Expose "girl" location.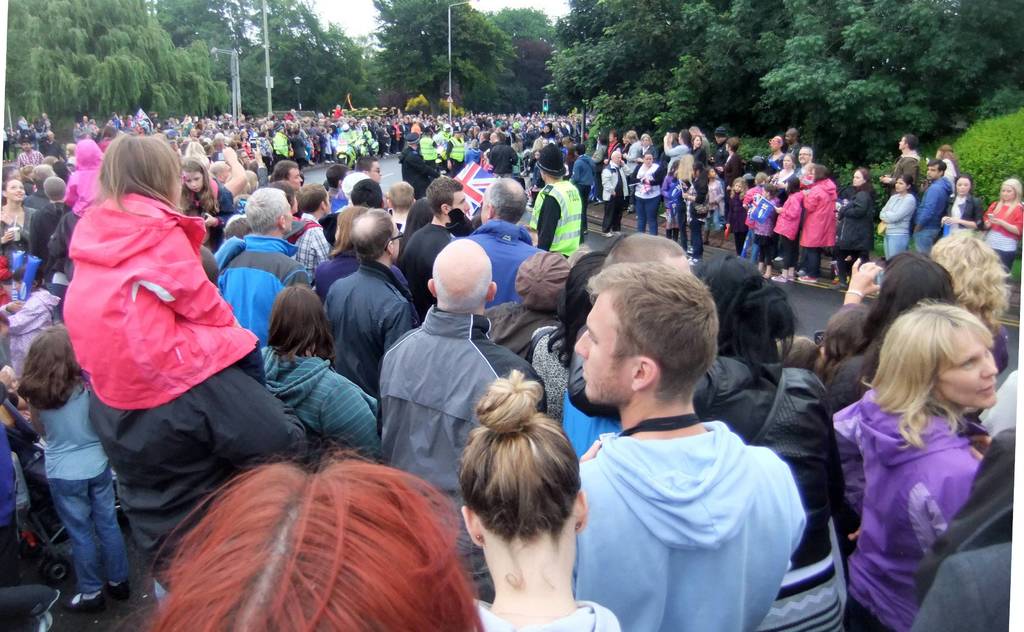
Exposed at select_region(801, 169, 834, 284).
